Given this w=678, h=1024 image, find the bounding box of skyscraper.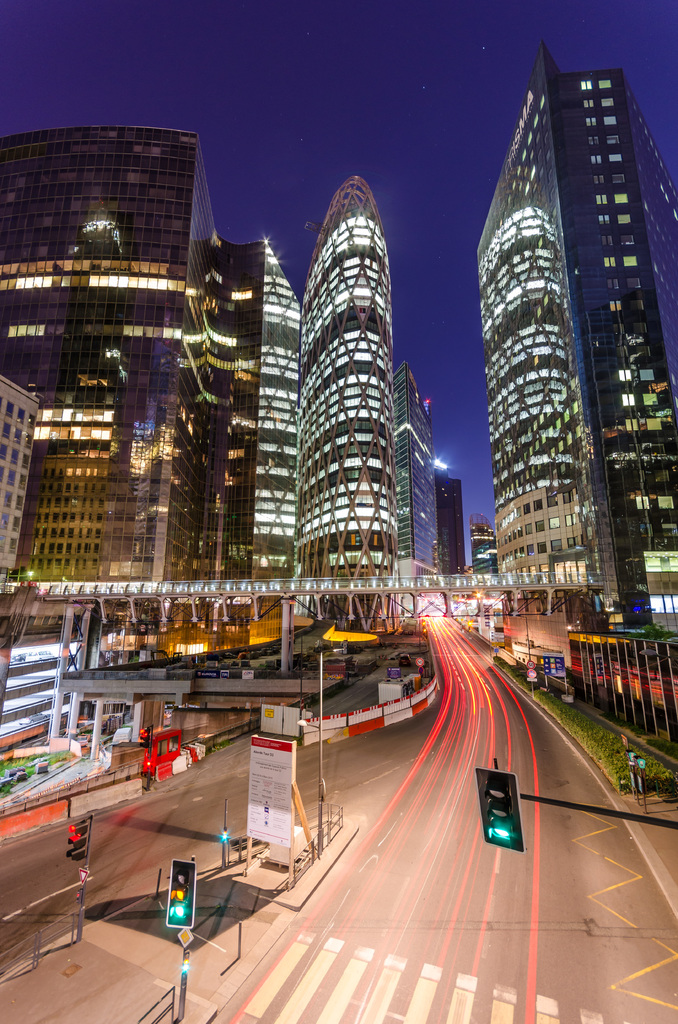
select_region(466, 25, 661, 721).
